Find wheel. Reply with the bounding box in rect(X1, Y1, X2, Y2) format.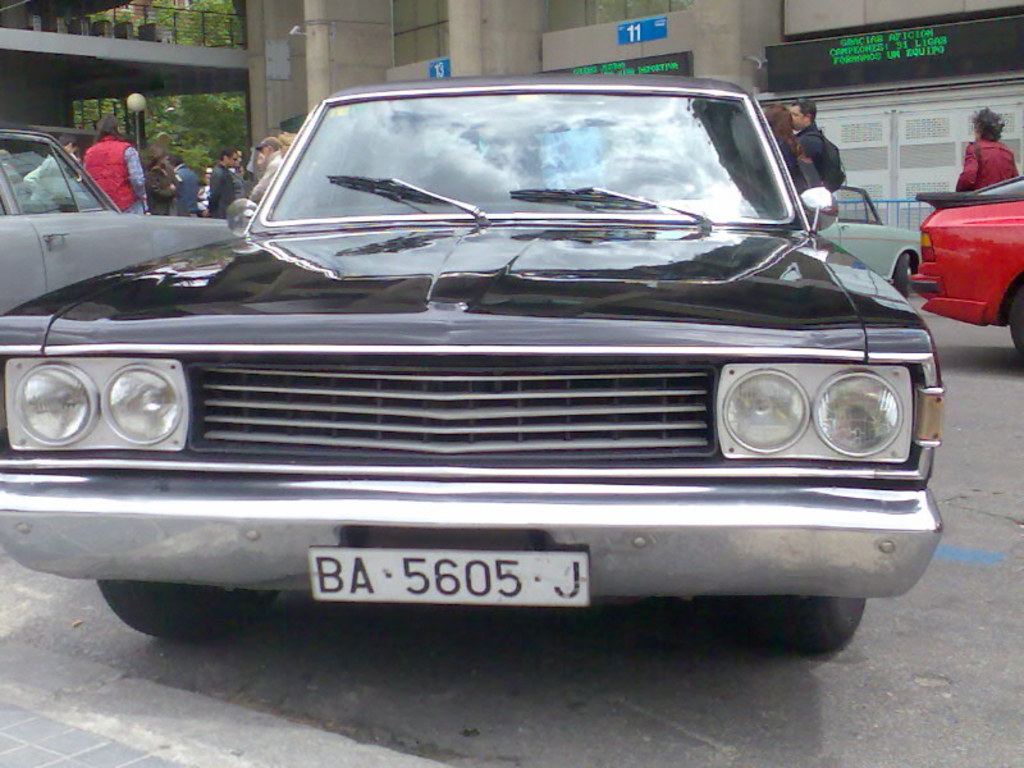
rect(110, 576, 251, 626).
